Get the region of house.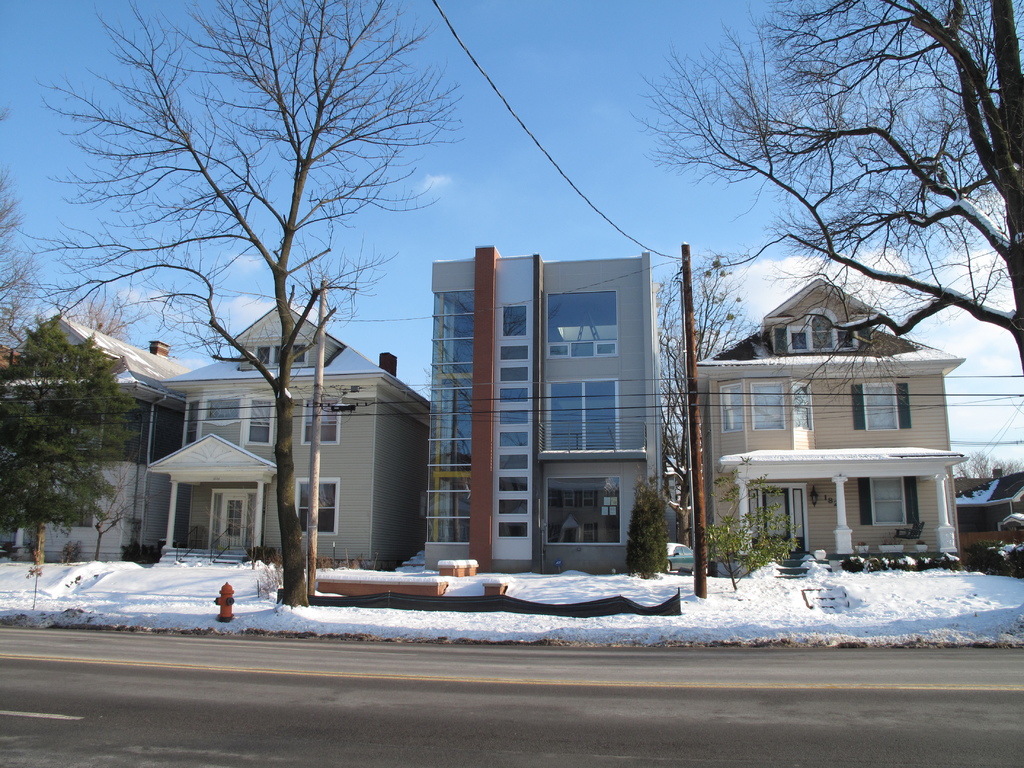
detection(150, 302, 429, 570).
